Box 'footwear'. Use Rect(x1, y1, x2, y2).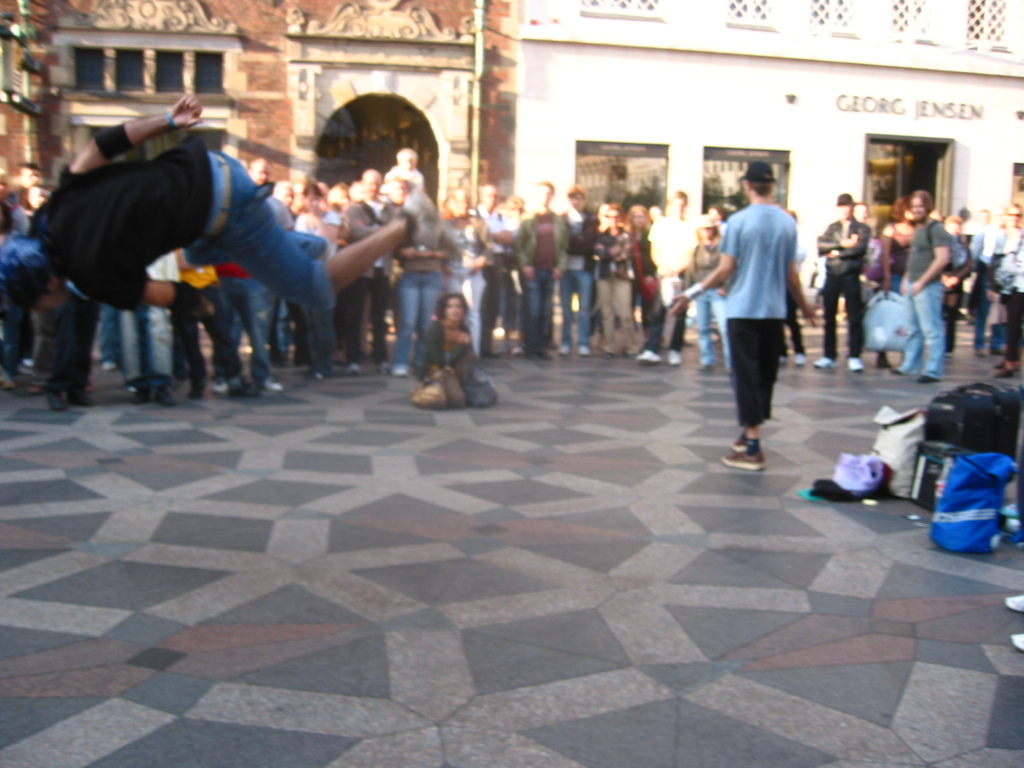
Rect(993, 362, 1002, 366).
